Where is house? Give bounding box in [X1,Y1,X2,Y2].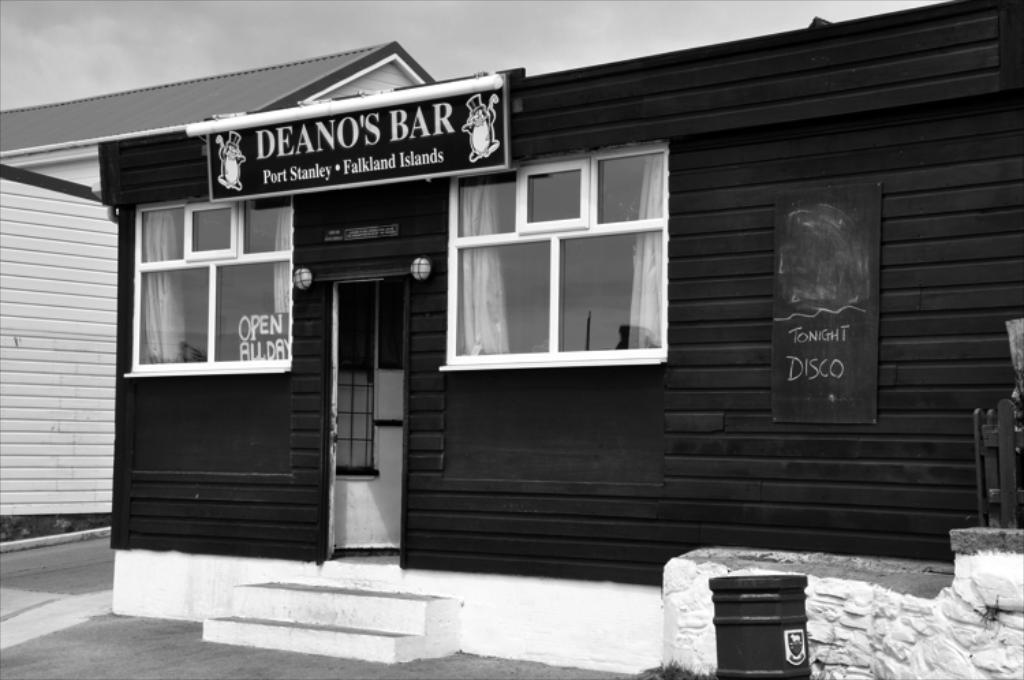
[0,38,445,557].
